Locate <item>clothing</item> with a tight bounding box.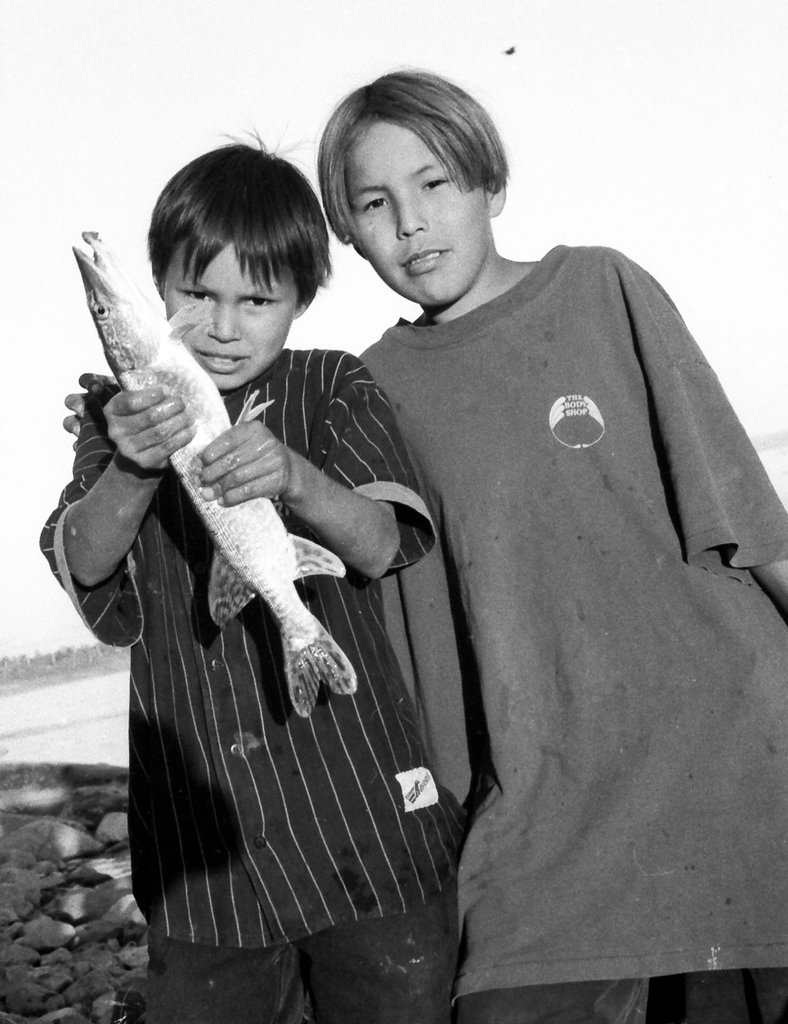
(left=338, top=201, right=787, bottom=994).
